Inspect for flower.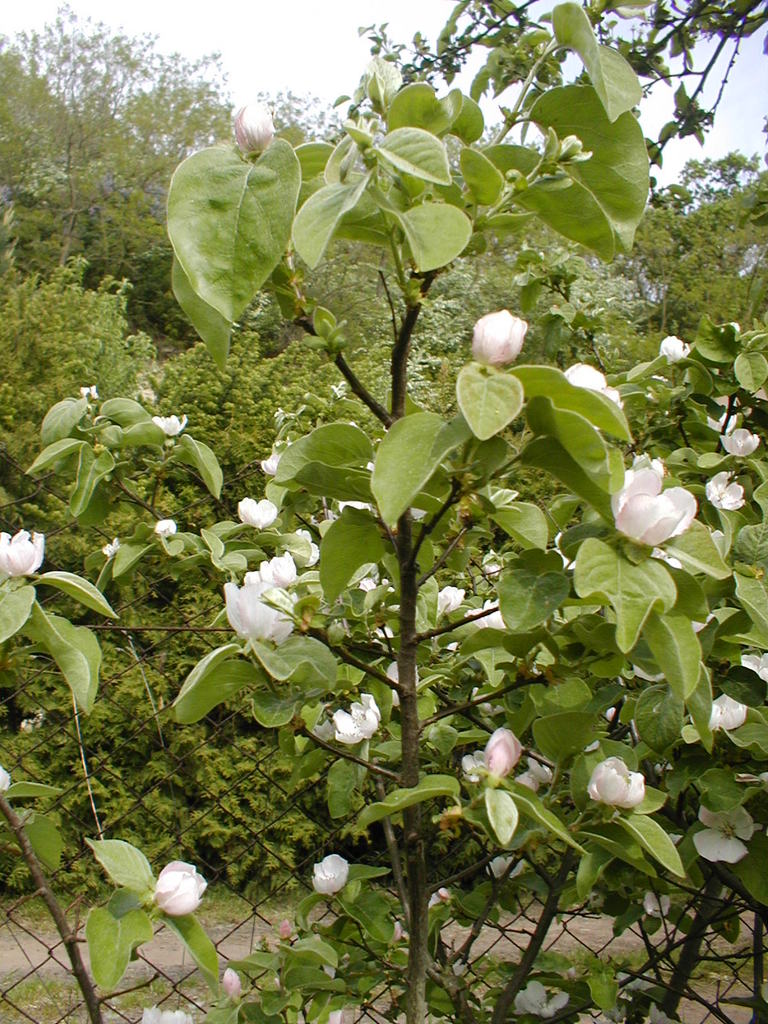
Inspection: {"left": 237, "top": 498, "right": 274, "bottom": 535}.
